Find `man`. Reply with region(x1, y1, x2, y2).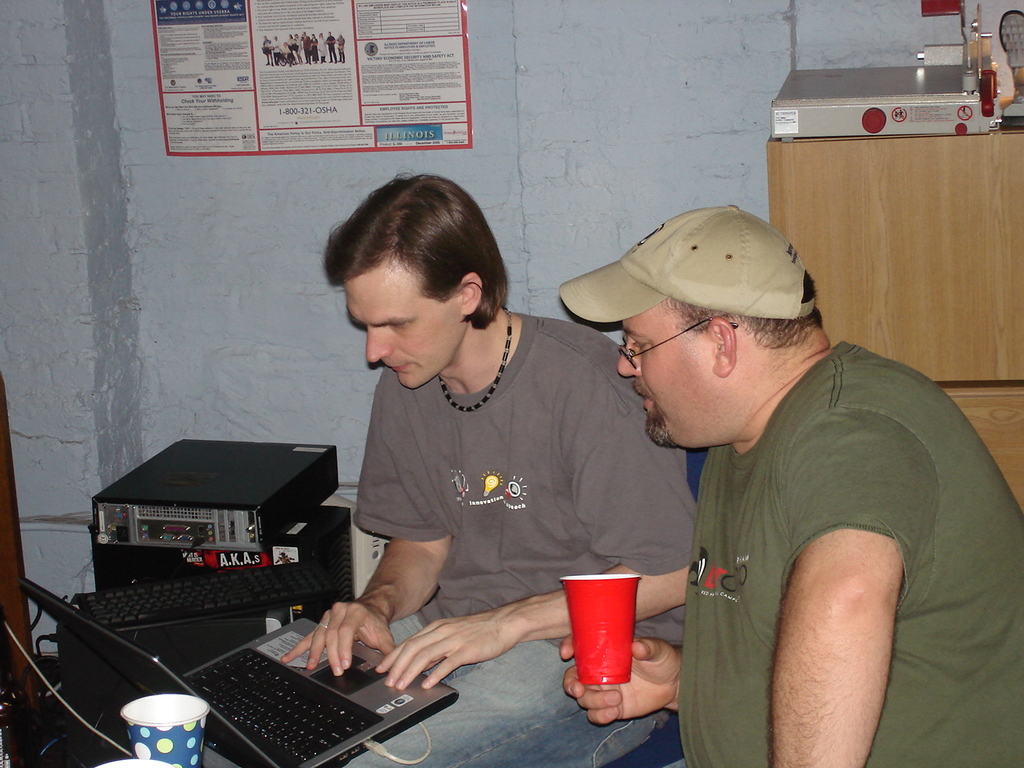
region(278, 170, 703, 767).
